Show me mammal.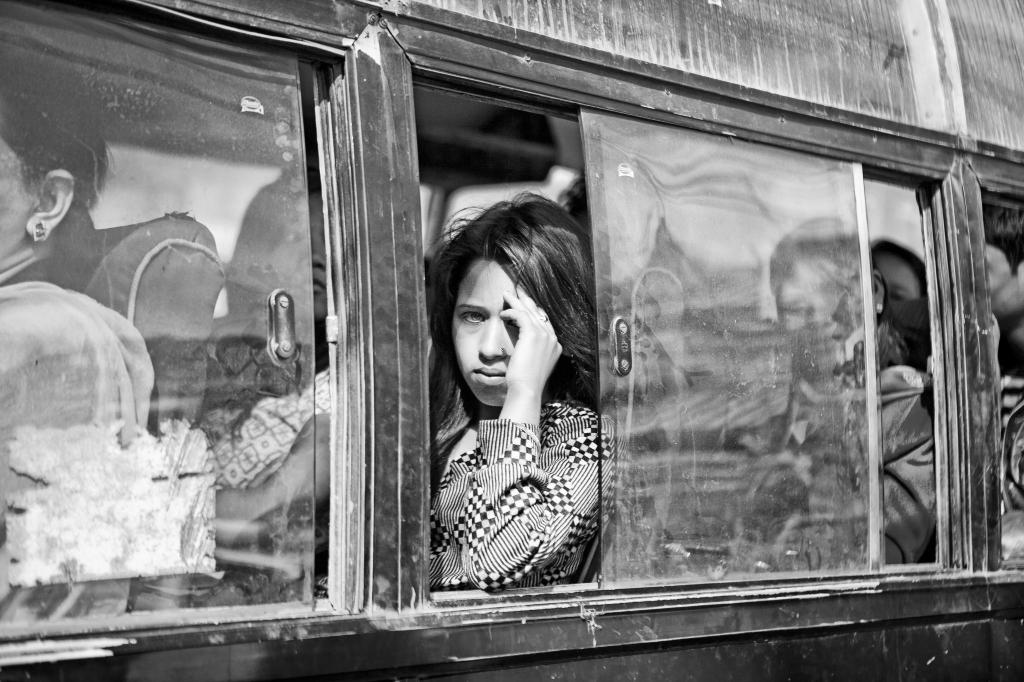
mammal is here: x1=639, y1=205, x2=940, y2=580.
